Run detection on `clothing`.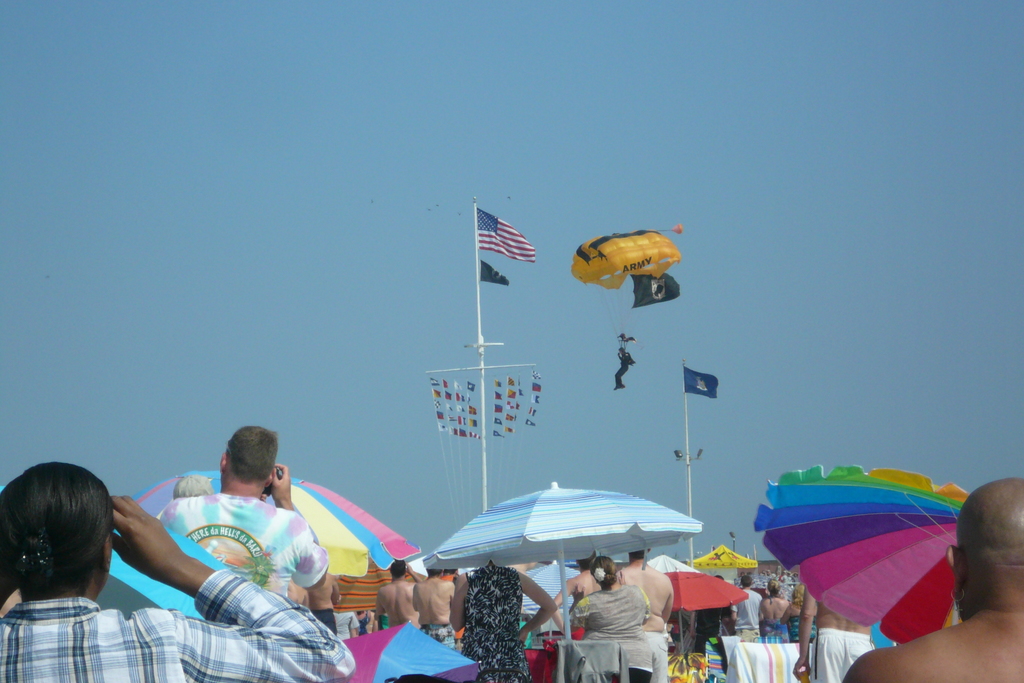
Result: [x1=465, y1=557, x2=536, y2=682].
